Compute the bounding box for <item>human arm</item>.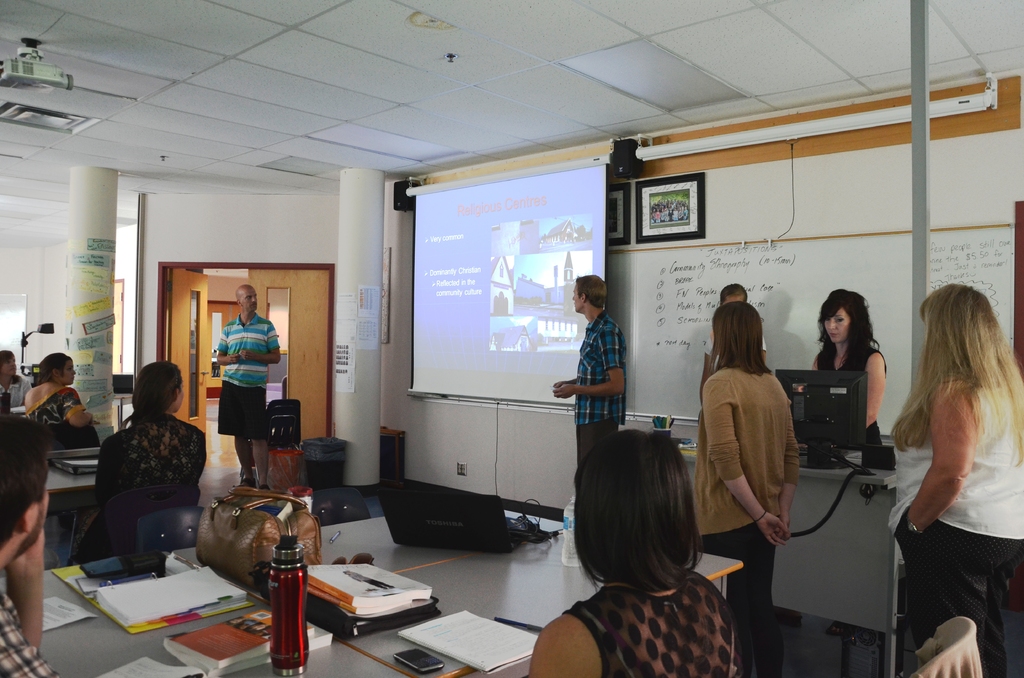
[left=552, top=328, right=625, bottom=399].
